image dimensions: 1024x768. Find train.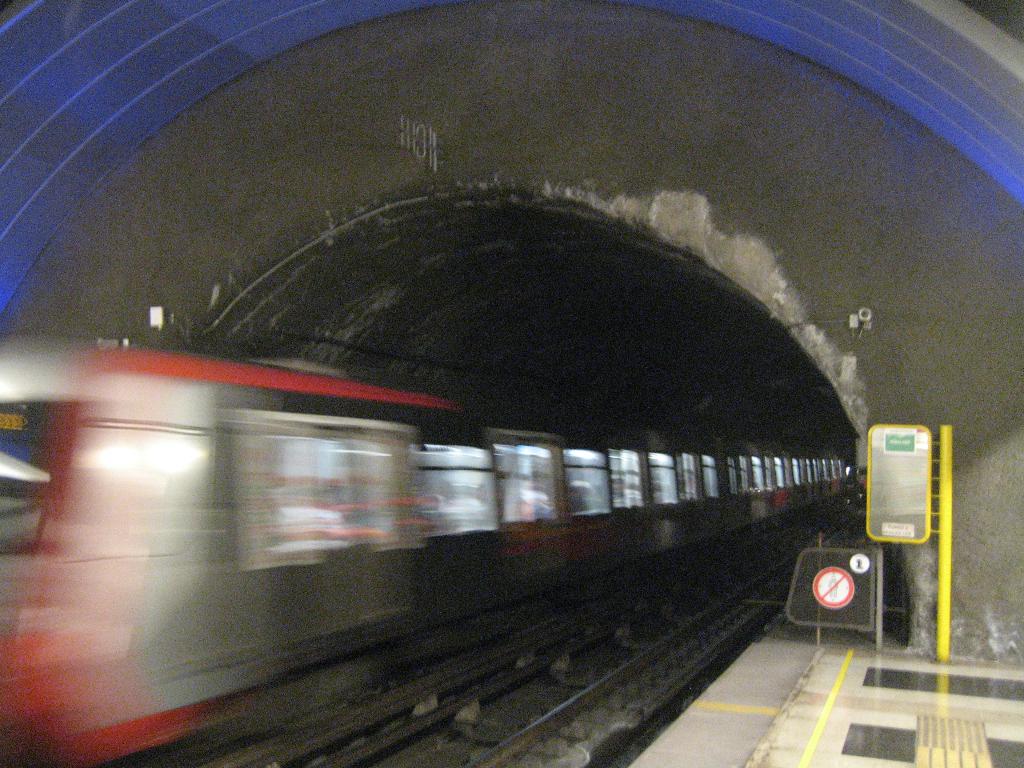
0,323,859,767.
